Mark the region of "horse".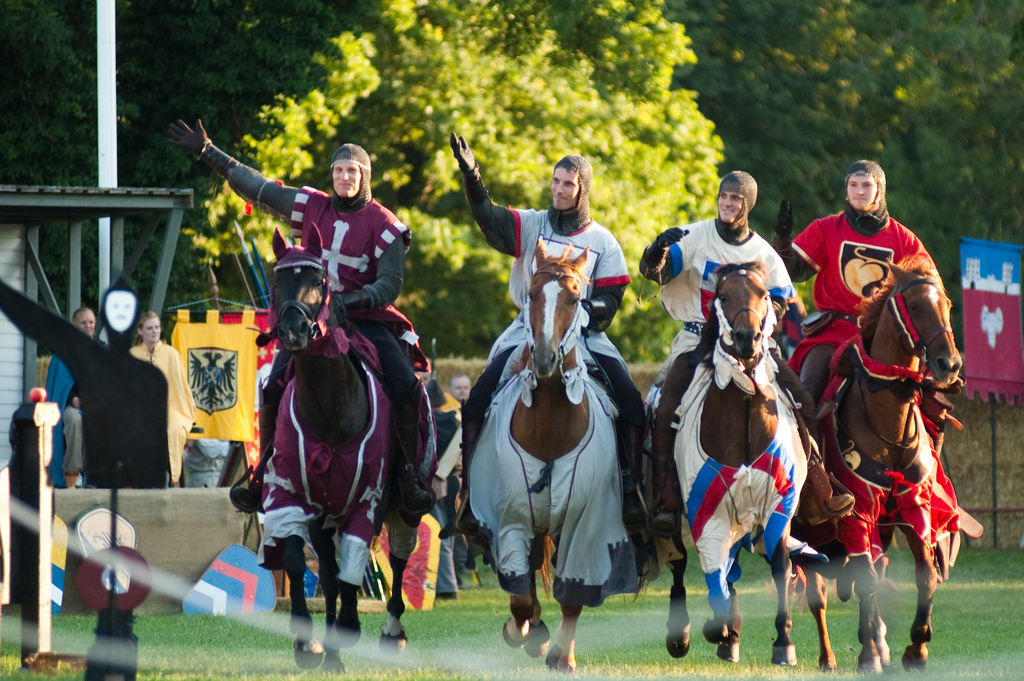
Region: [253,226,435,671].
